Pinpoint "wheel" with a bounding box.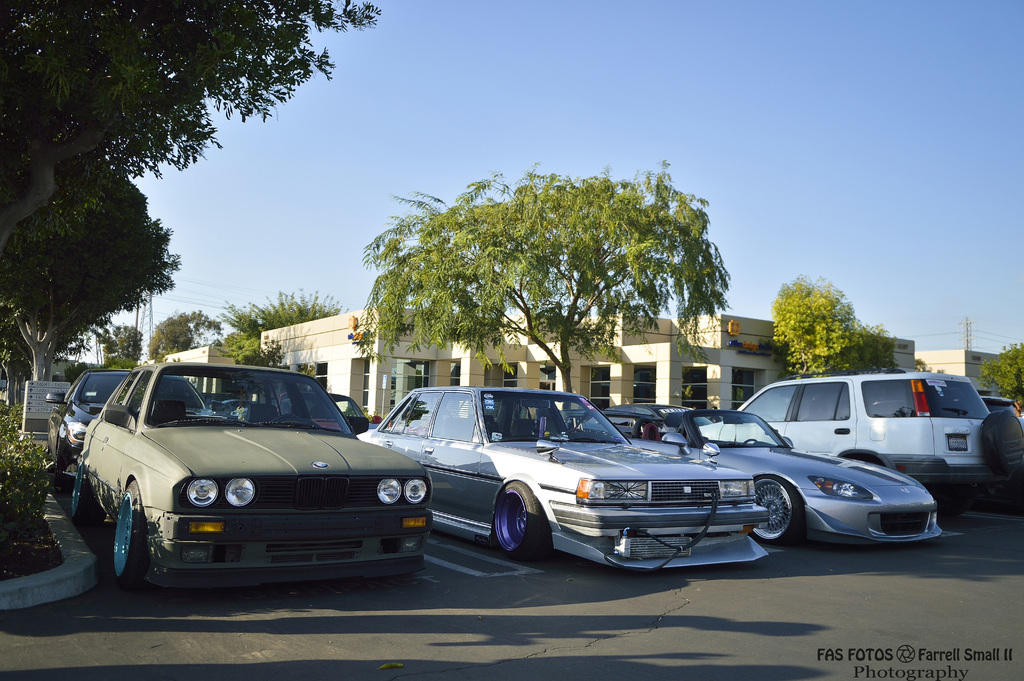
region(489, 479, 543, 558).
